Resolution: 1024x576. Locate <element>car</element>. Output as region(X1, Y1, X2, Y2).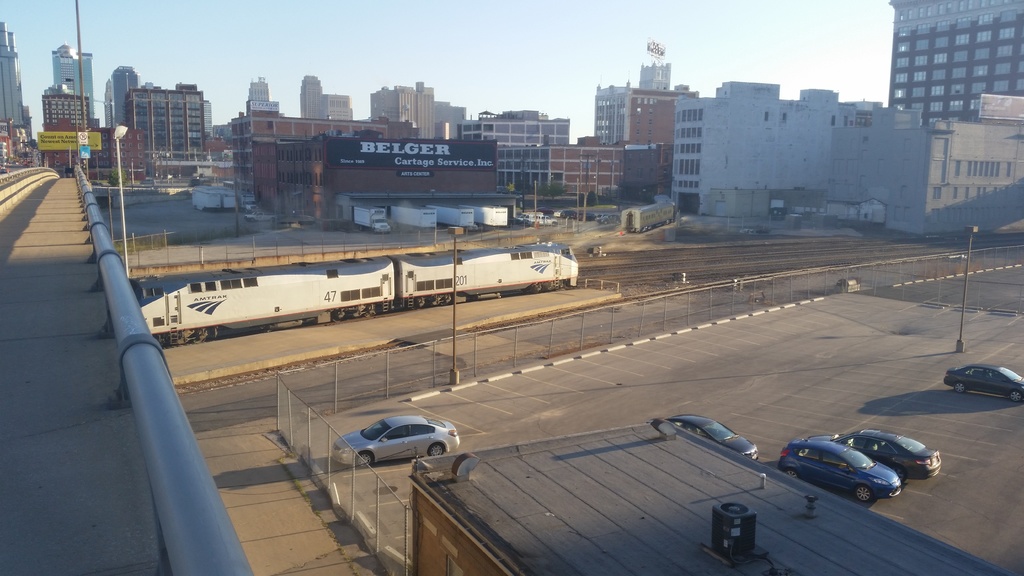
region(946, 365, 1021, 397).
